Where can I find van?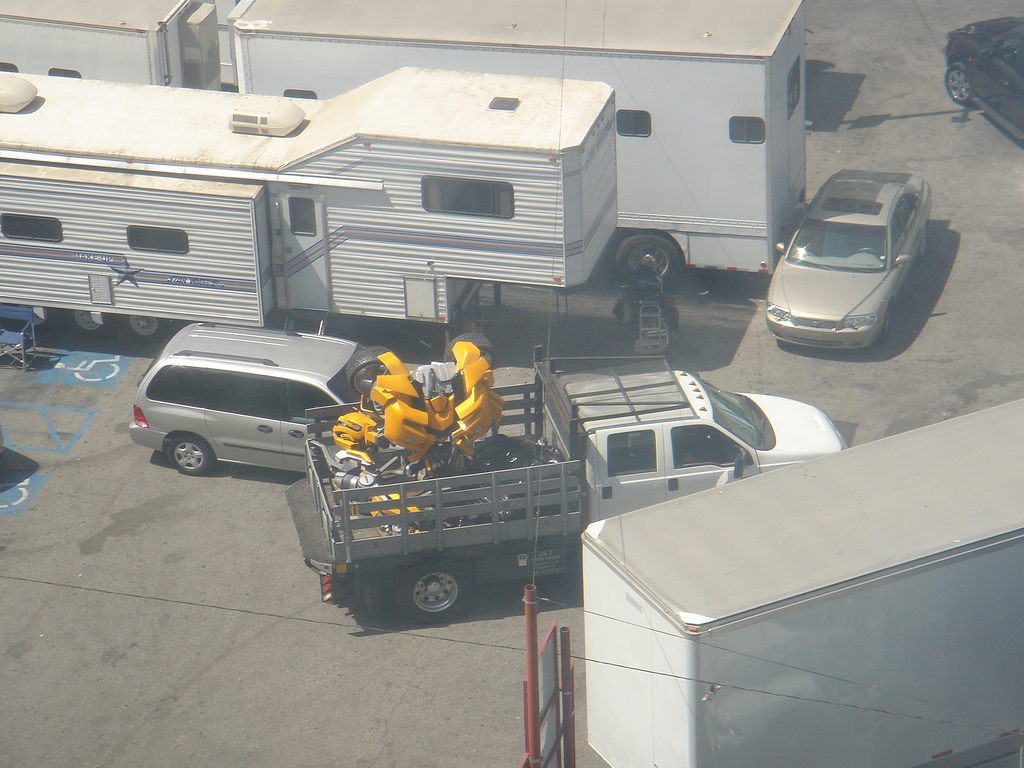
You can find it at [x1=281, y1=343, x2=851, y2=627].
